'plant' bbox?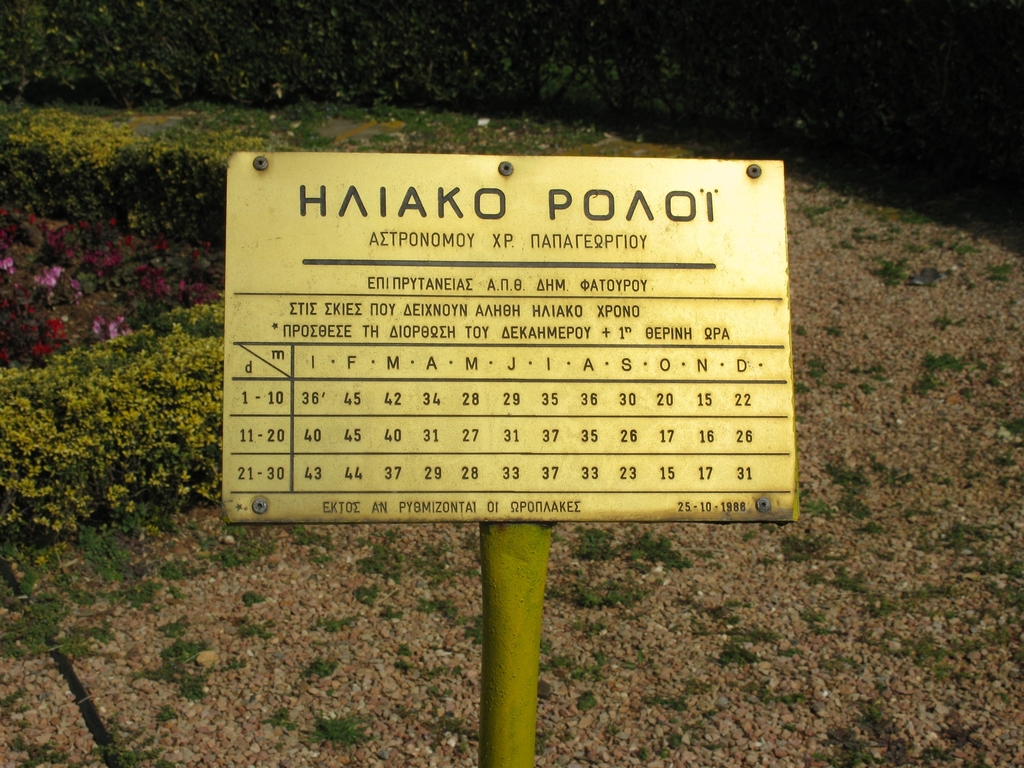
160/703/173/721
